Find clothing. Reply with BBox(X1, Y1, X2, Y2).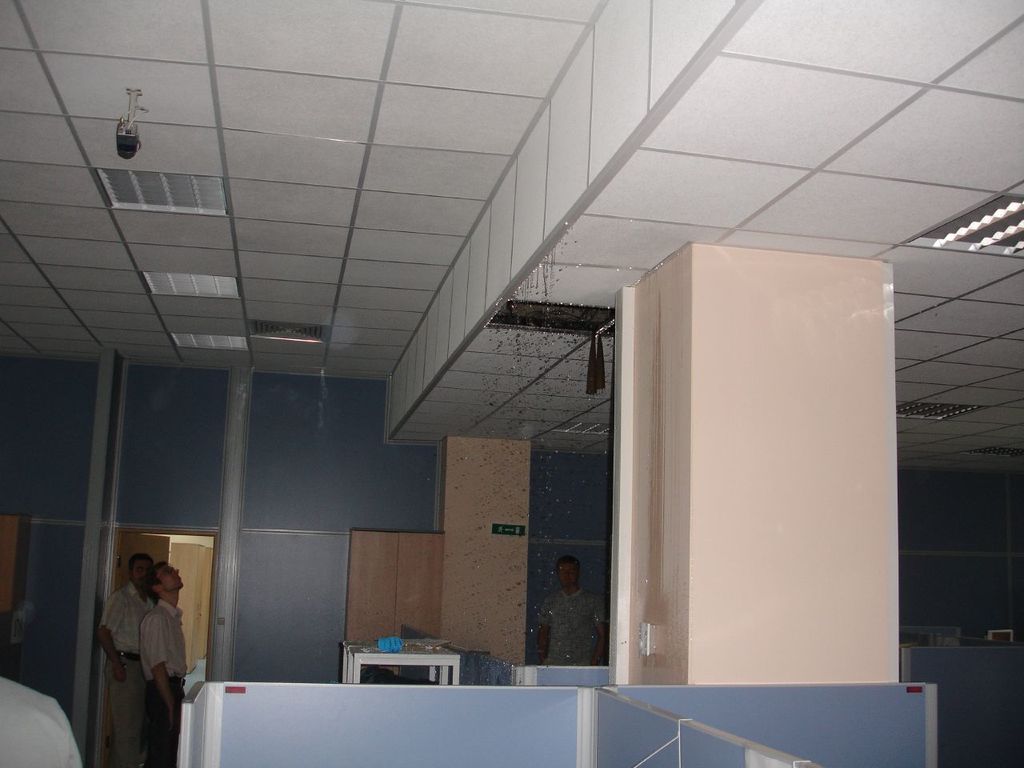
BBox(542, 584, 608, 666).
